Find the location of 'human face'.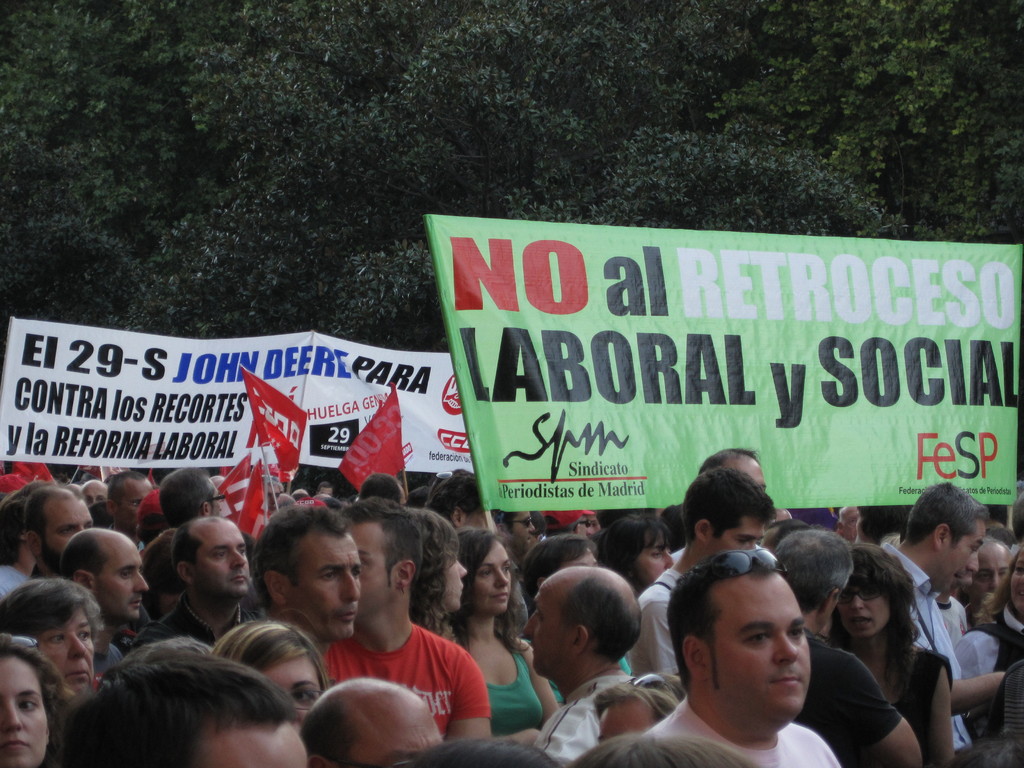
Location: x1=38, y1=506, x2=95, y2=566.
